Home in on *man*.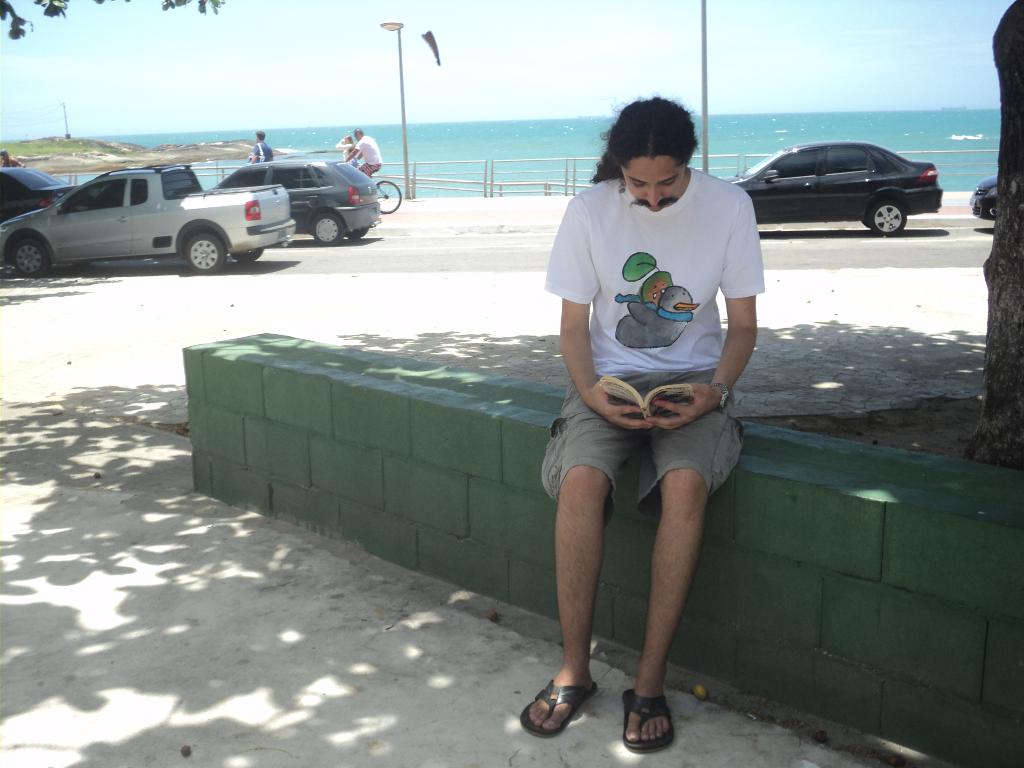
Homed in at rect(533, 108, 780, 698).
